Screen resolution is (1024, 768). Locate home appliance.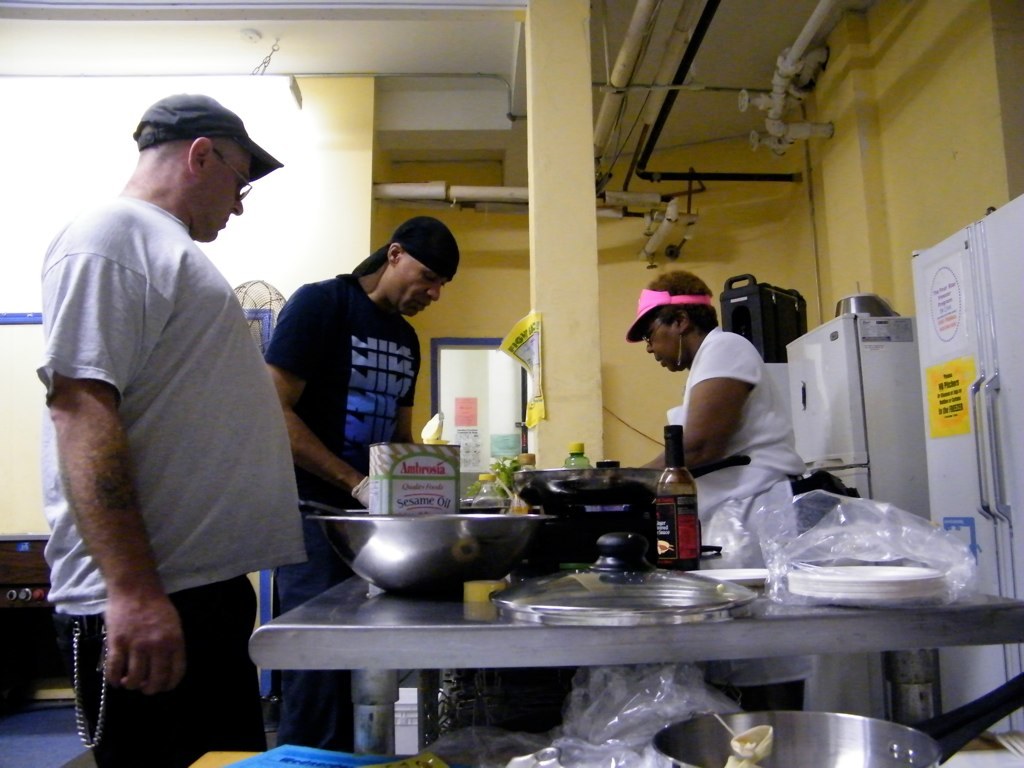
767,318,912,702.
